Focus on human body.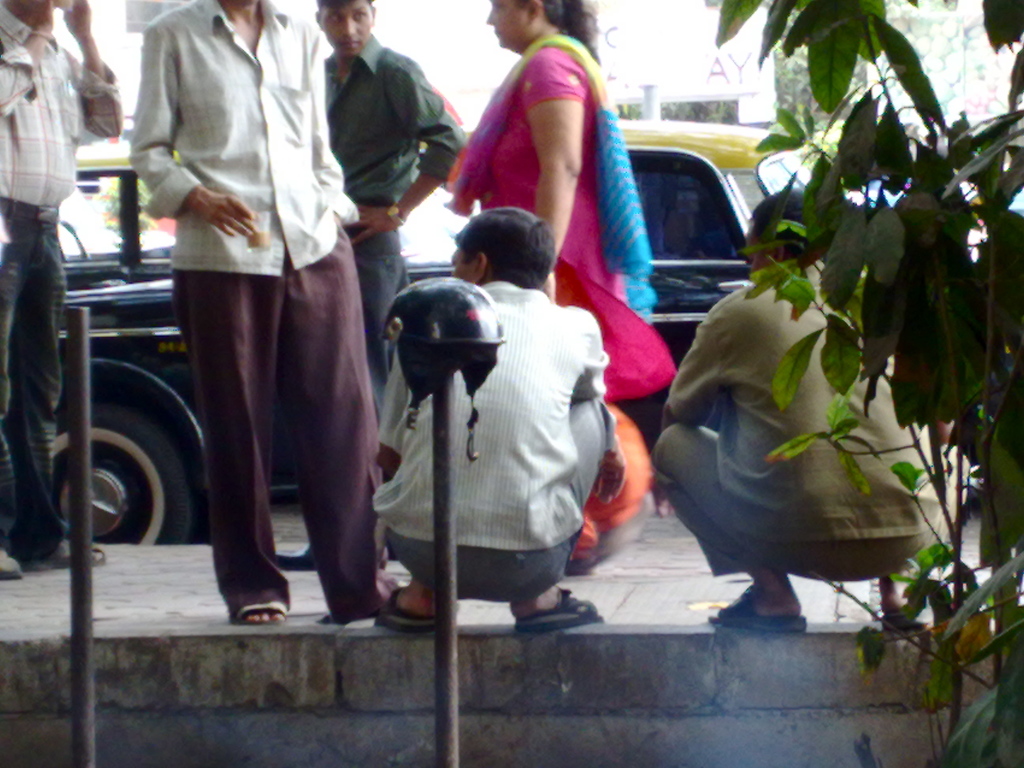
Focused at [left=0, top=1, right=124, bottom=557].
